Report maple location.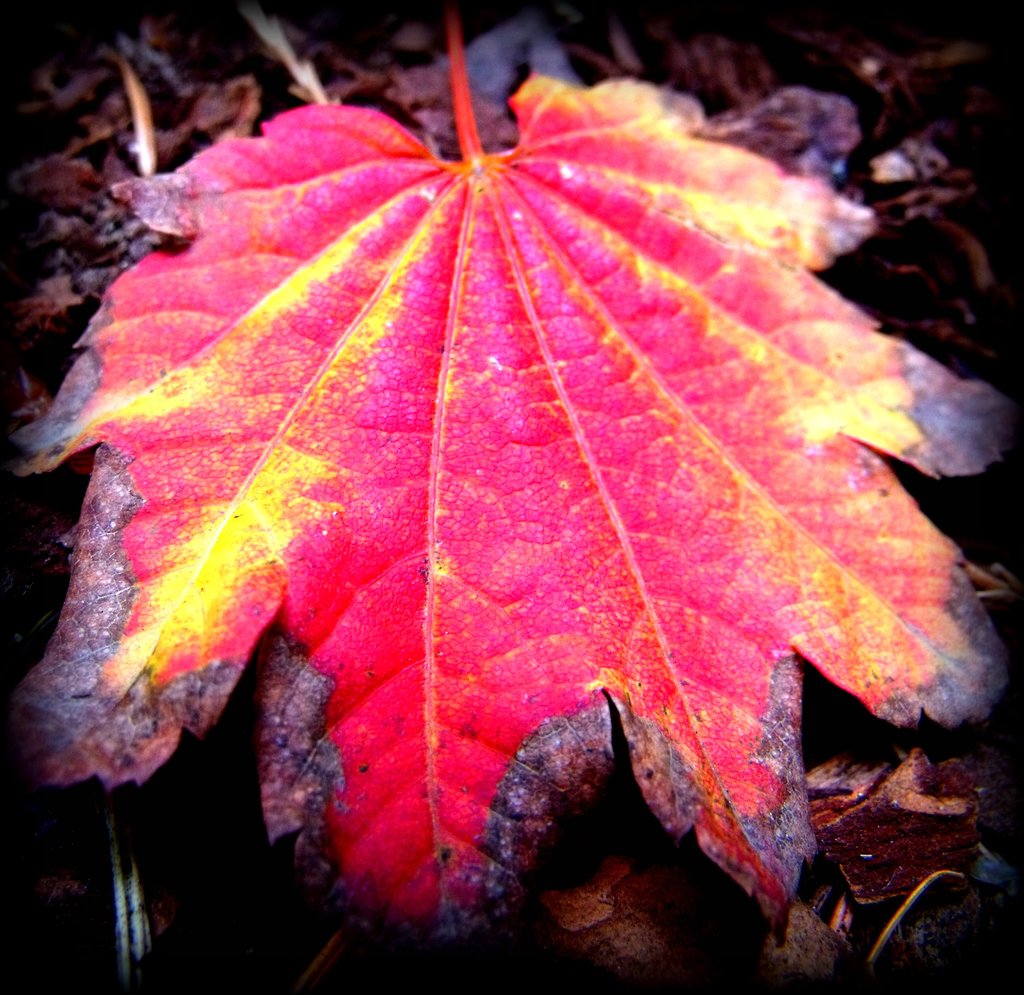
Report: 0 0 1023 956.
